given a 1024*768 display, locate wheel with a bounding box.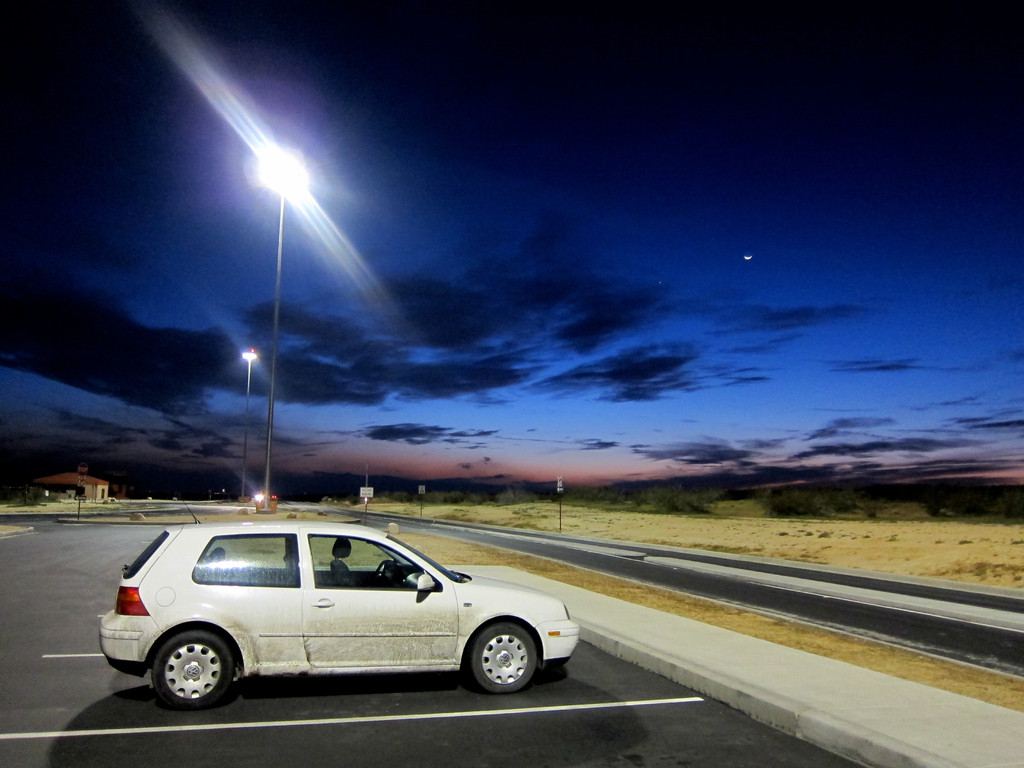
Located: x1=140 y1=636 x2=235 y2=719.
